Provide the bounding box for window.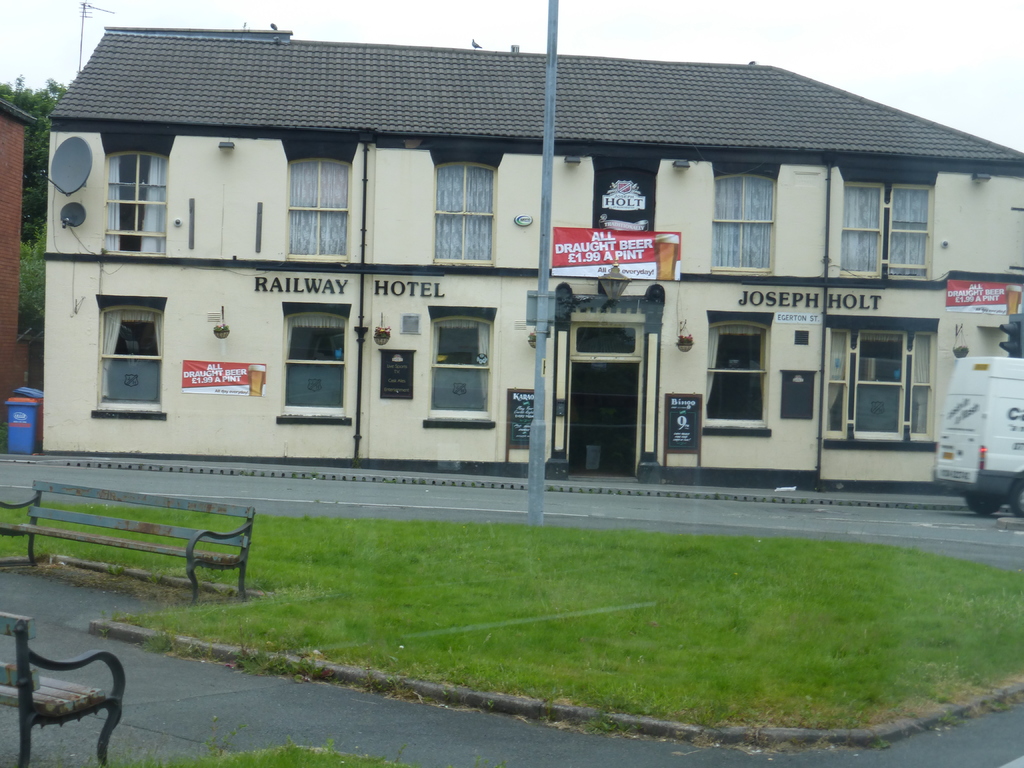
locate(844, 180, 936, 275).
